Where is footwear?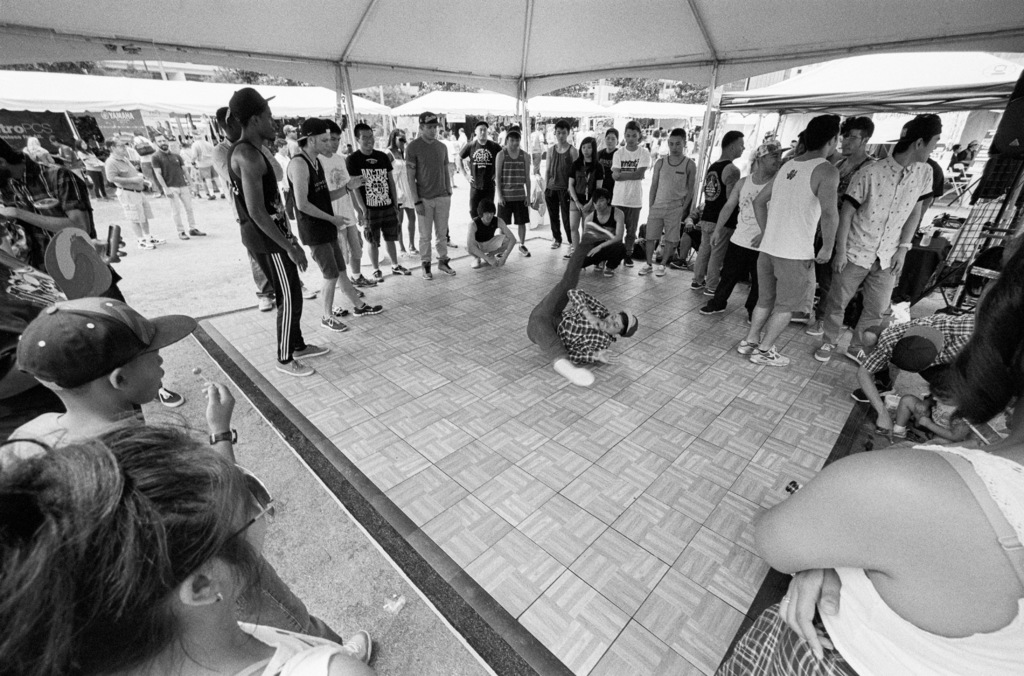
(852, 380, 893, 401).
